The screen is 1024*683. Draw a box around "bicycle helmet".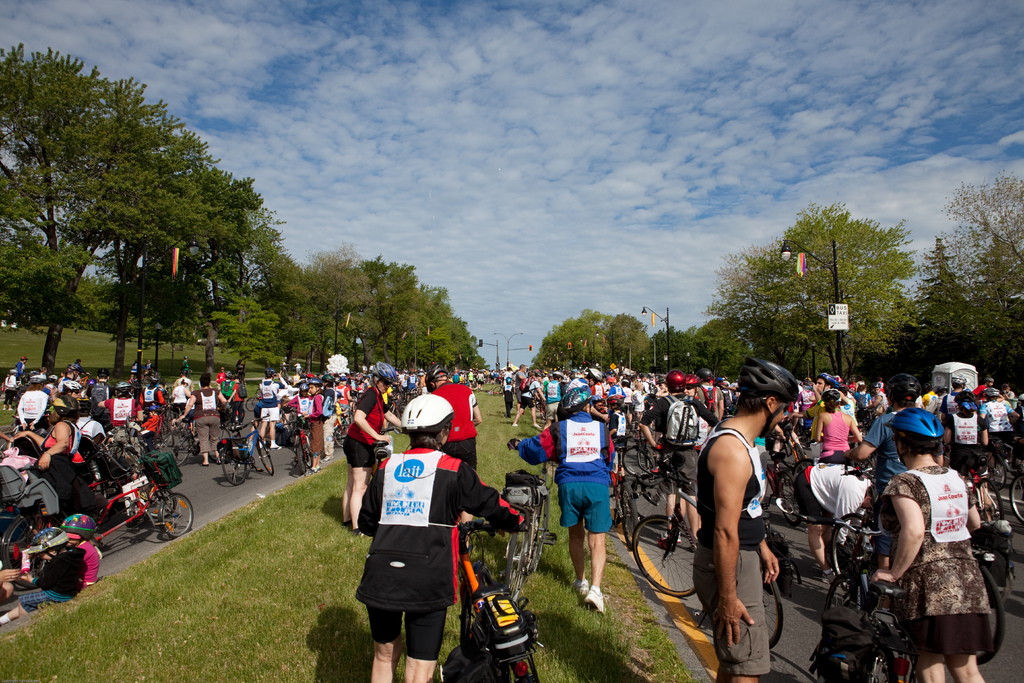
(59,513,94,541).
